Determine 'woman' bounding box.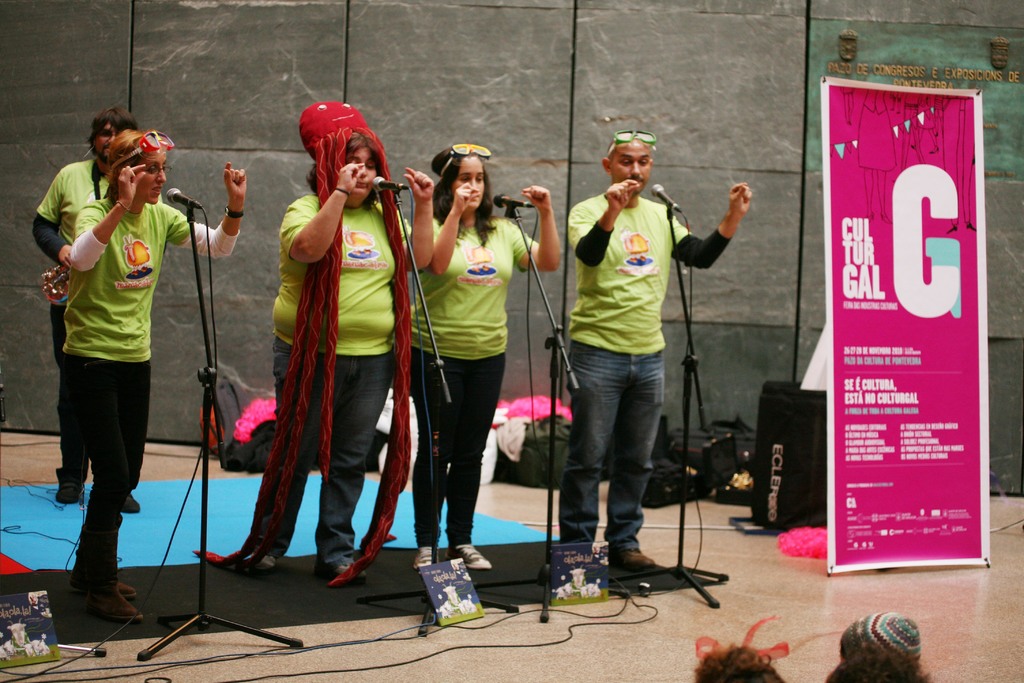
Determined: bbox(65, 122, 260, 635).
